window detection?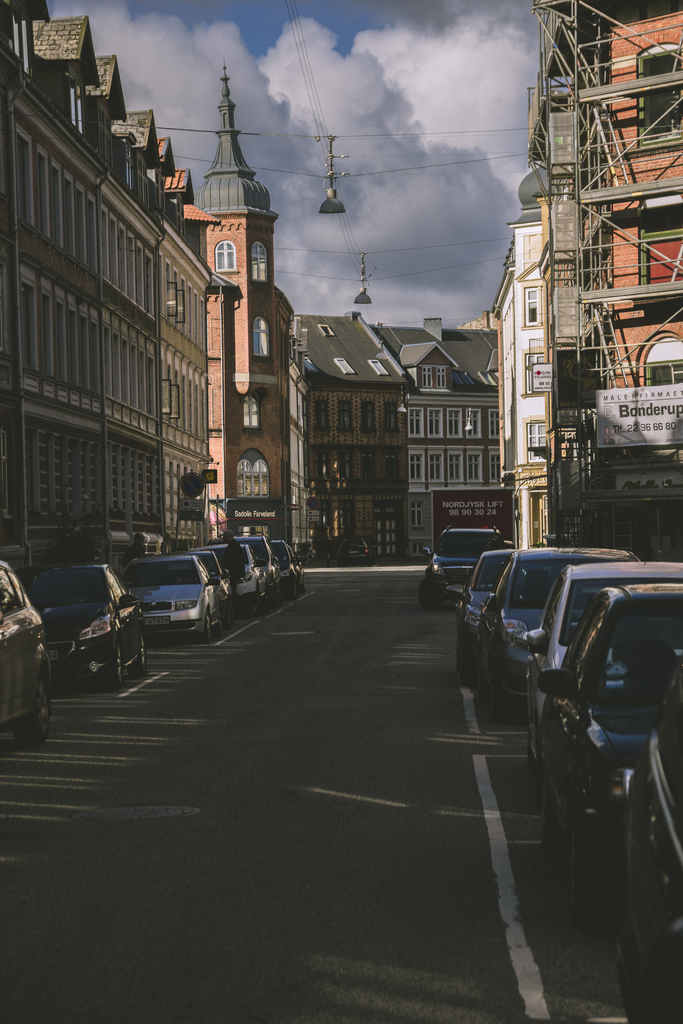
box(12, 6, 31, 78)
